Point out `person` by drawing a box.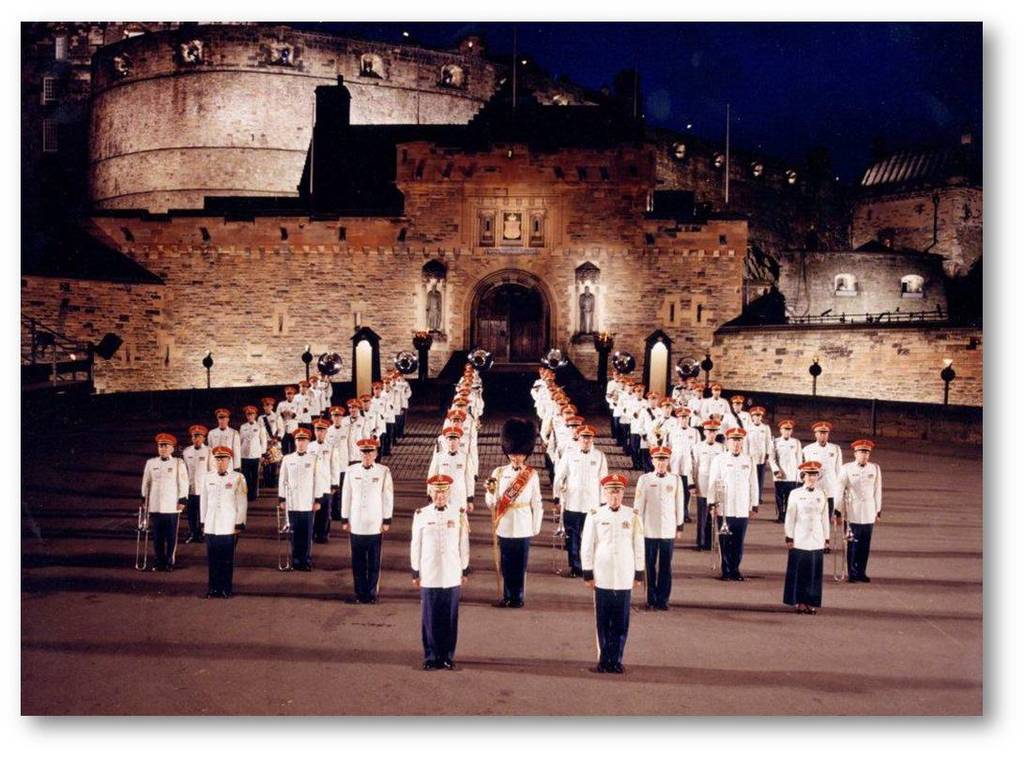
select_region(779, 464, 833, 614).
